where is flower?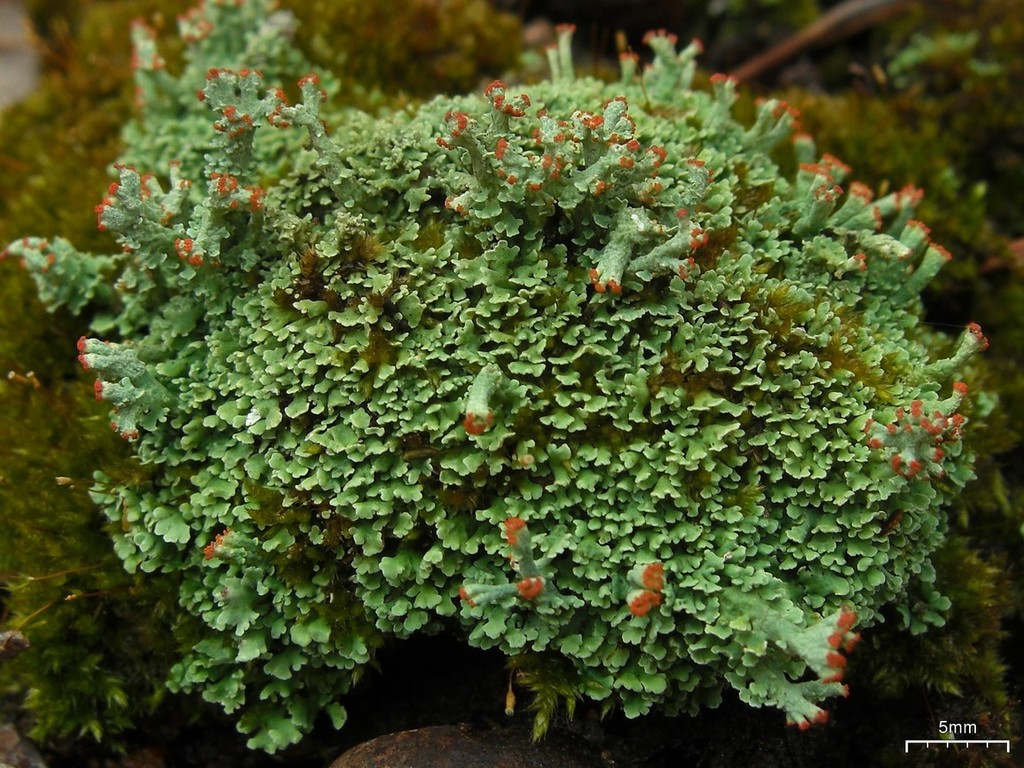
734, 483, 769, 516.
